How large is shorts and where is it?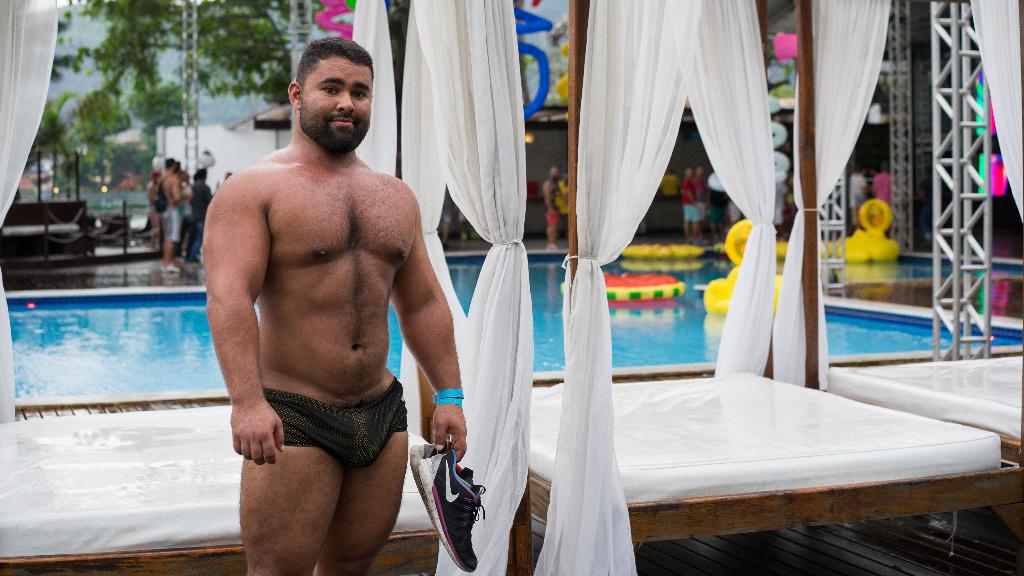
Bounding box: {"left": 543, "top": 207, "right": 556, "bottom": 228}.
